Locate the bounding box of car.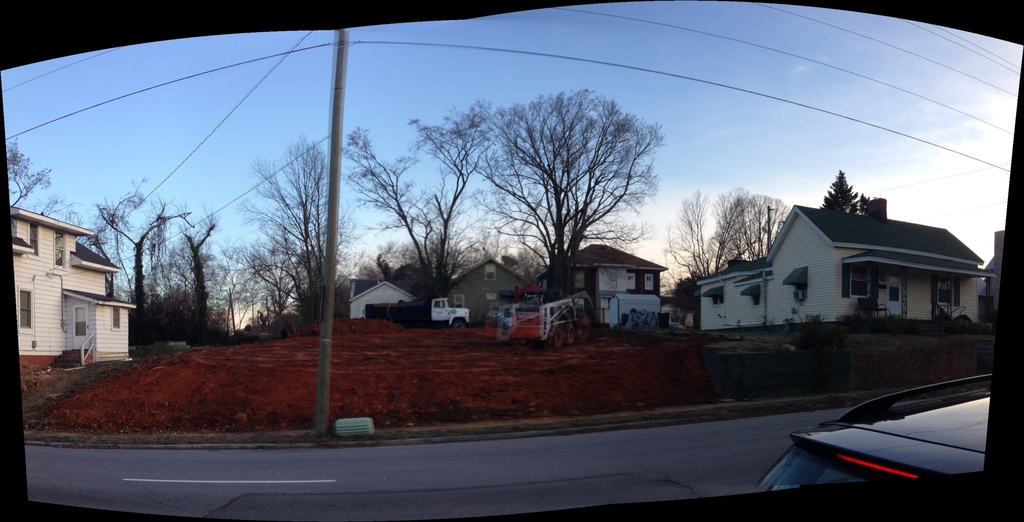
Bounding box: [771, 368, 1006, 493].
